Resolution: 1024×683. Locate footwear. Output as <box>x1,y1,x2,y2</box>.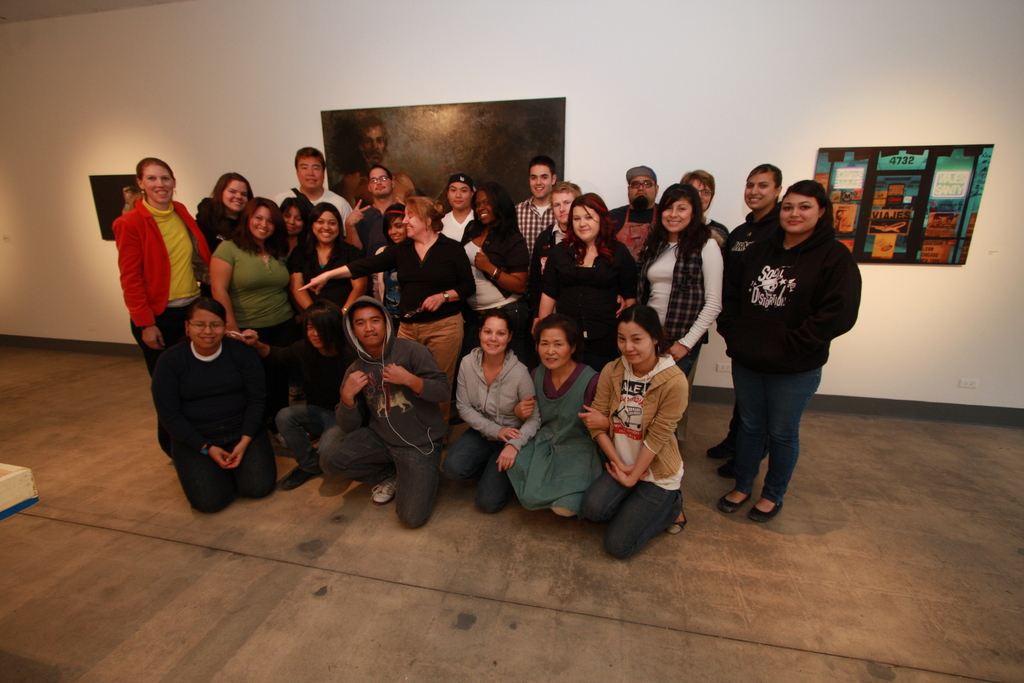
<box>706,445,738,461</box>.
